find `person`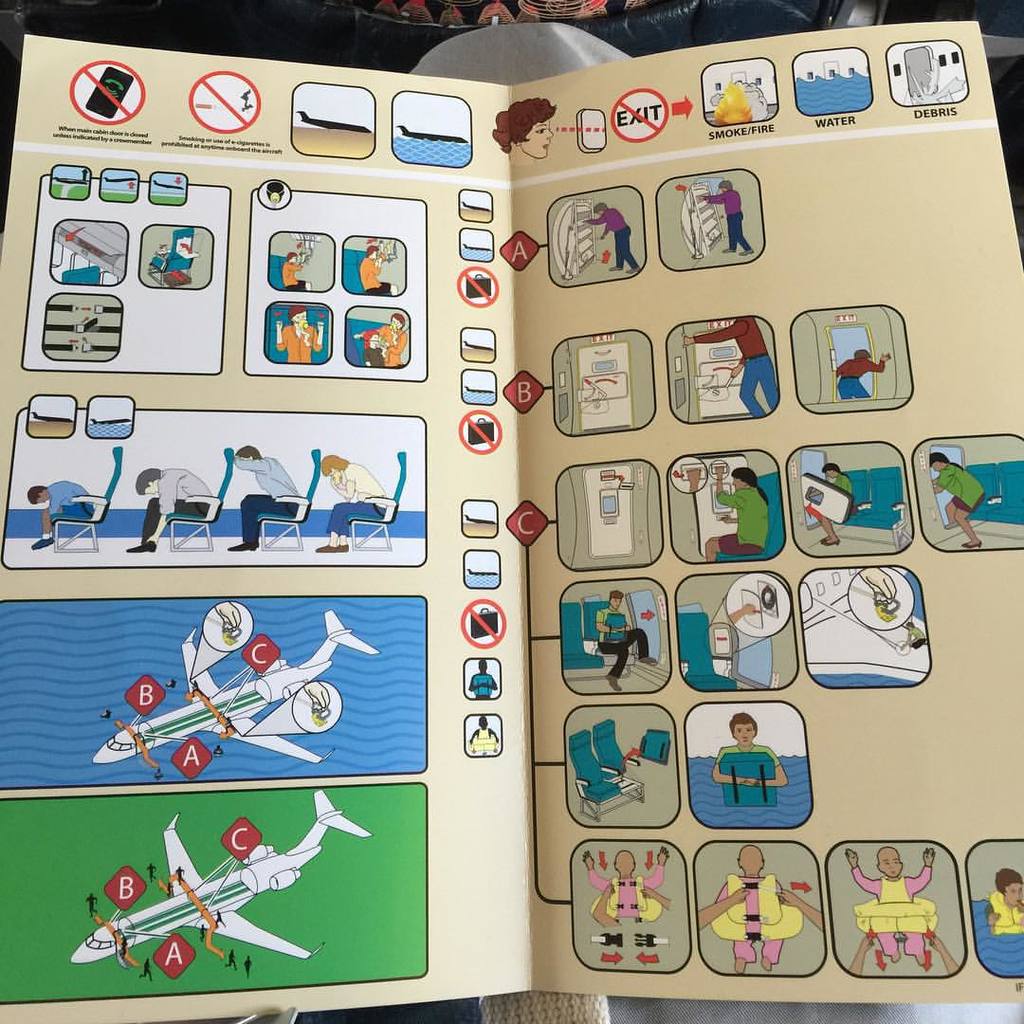
<box>232,444,302,552</box>
